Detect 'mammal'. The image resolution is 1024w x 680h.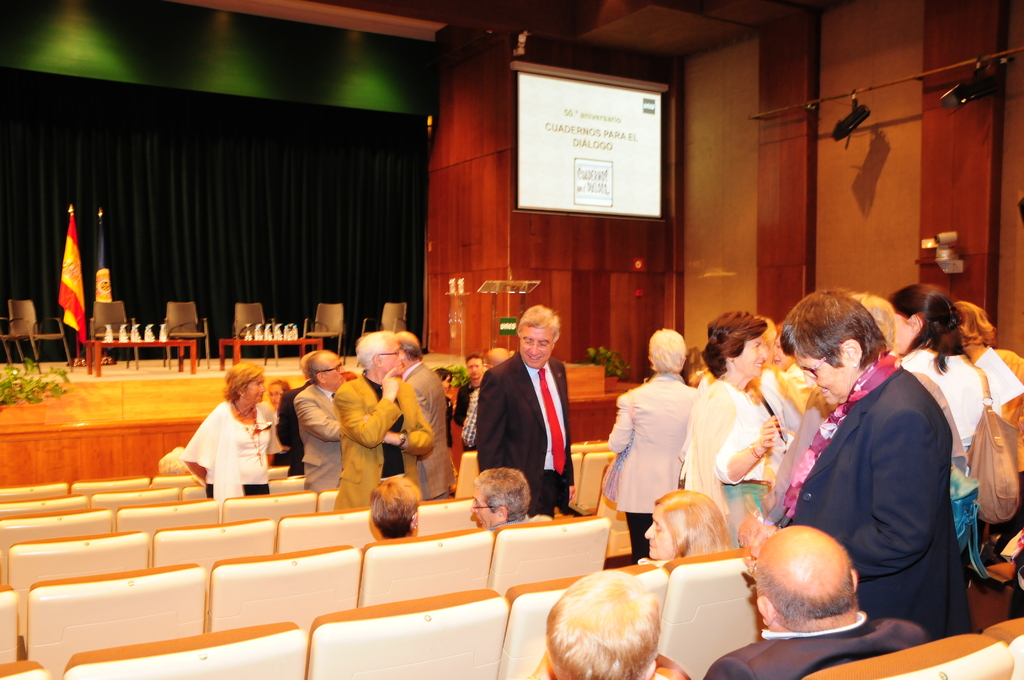
641 492 729 571.
